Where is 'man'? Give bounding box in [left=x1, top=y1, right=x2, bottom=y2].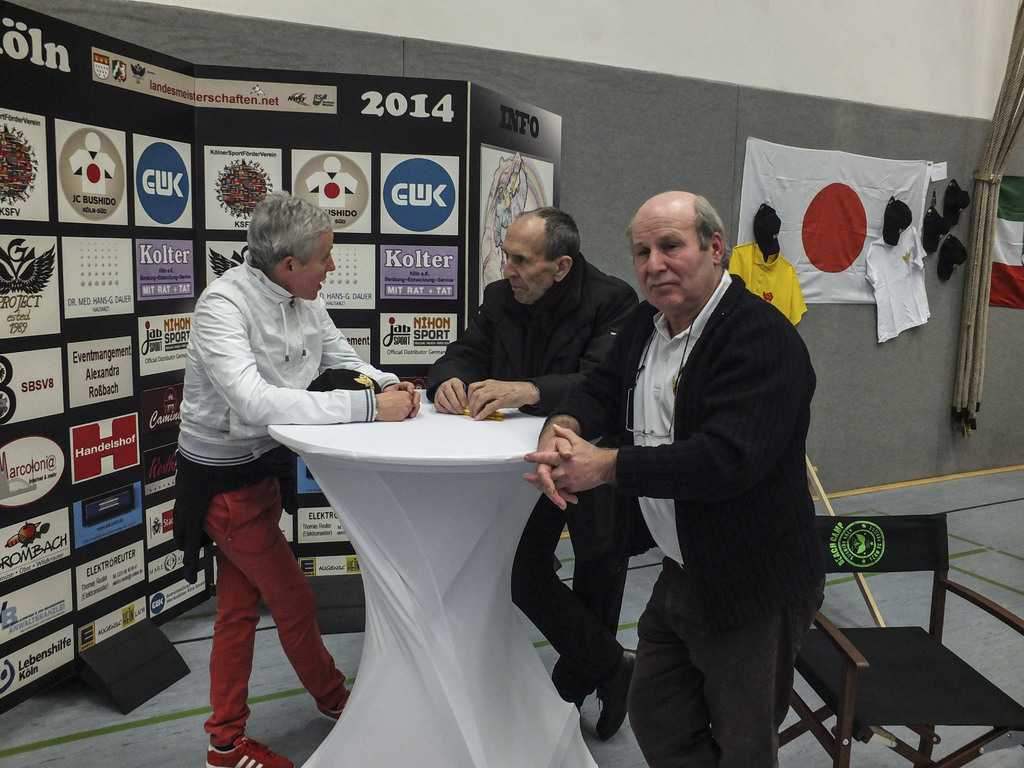
[left=418, top=205, right=648, bottom=741].
